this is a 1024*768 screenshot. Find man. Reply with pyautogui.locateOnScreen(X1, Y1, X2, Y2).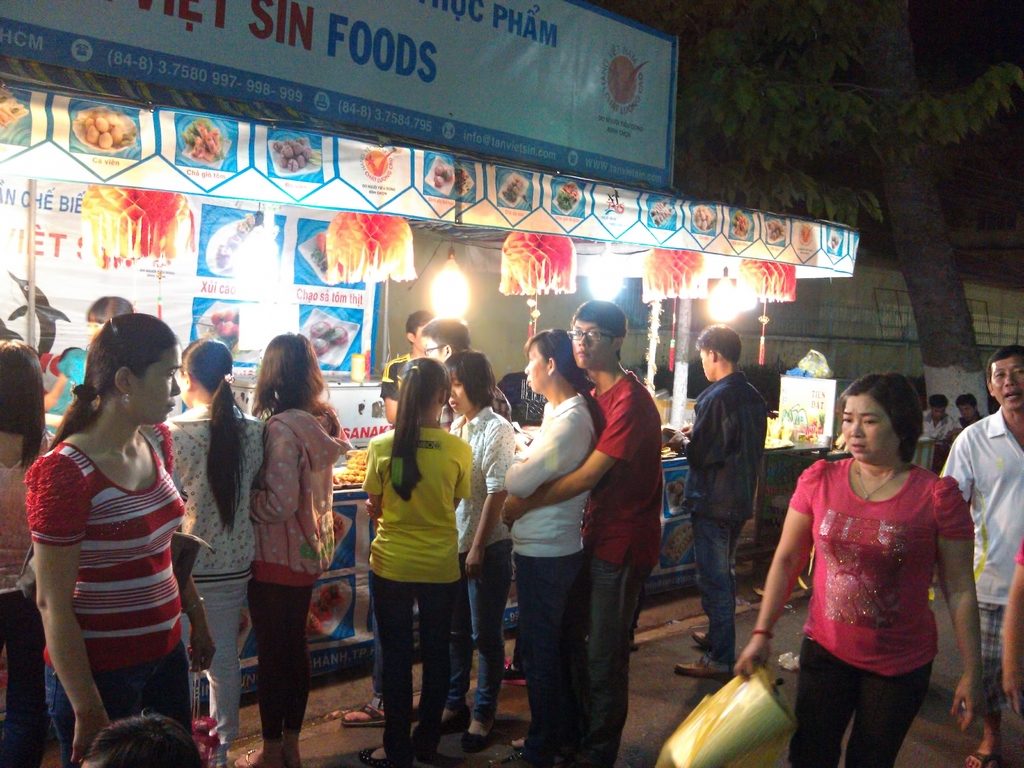
pyautogui.locateOnScreen(346, 317, 490, 721).
